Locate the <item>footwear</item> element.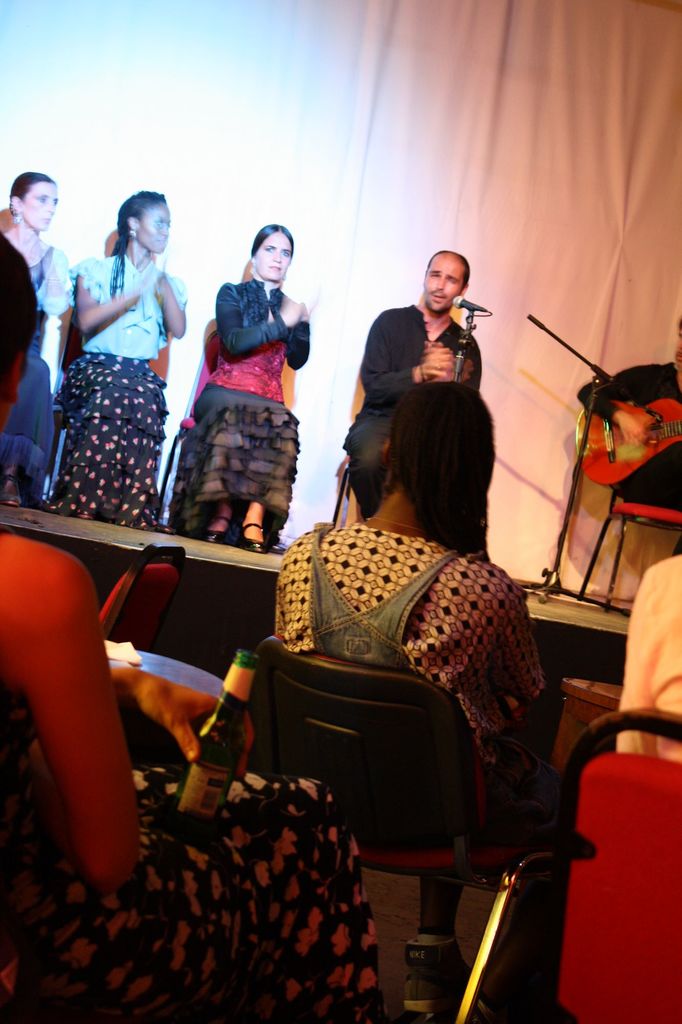
Element bbox: (398, 920, 489, 1023).
